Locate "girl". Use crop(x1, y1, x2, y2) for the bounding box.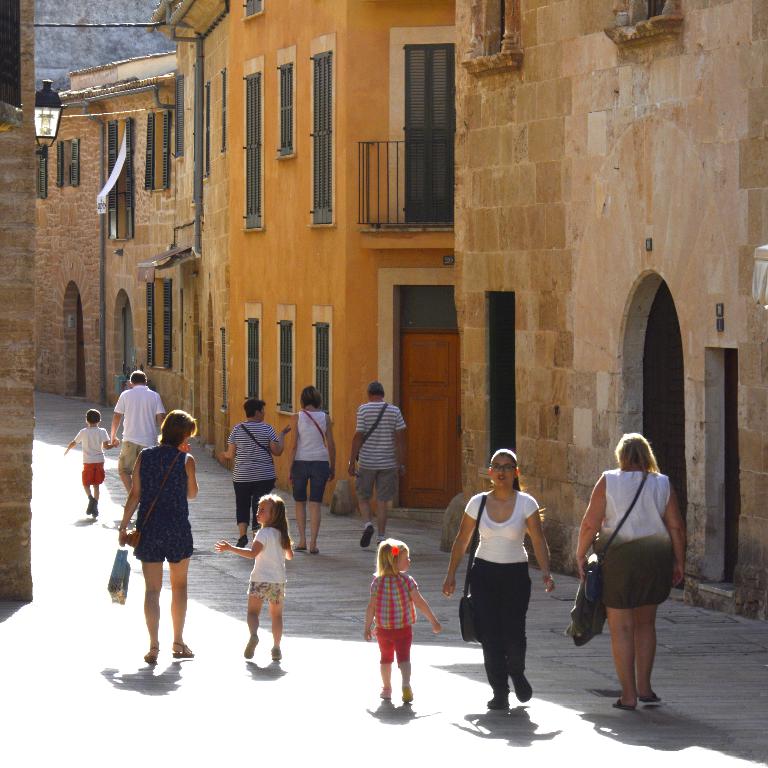
crop(227, 495, 294, 662).
